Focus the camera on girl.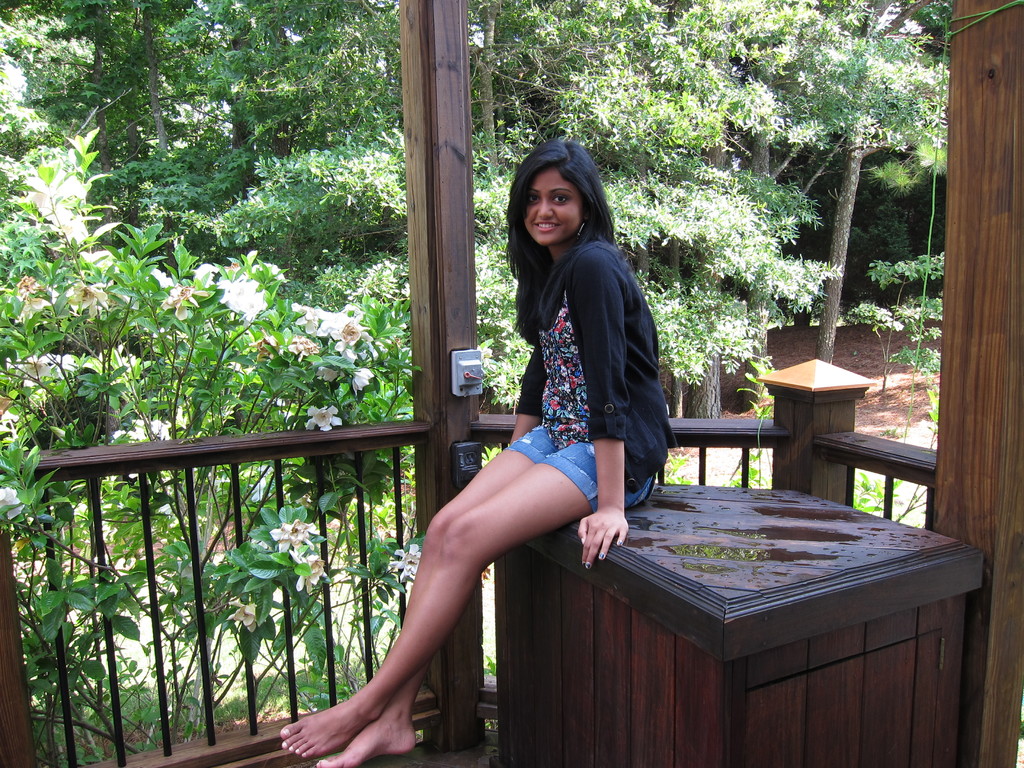
Focus region: 282, 138, 680, 767.
